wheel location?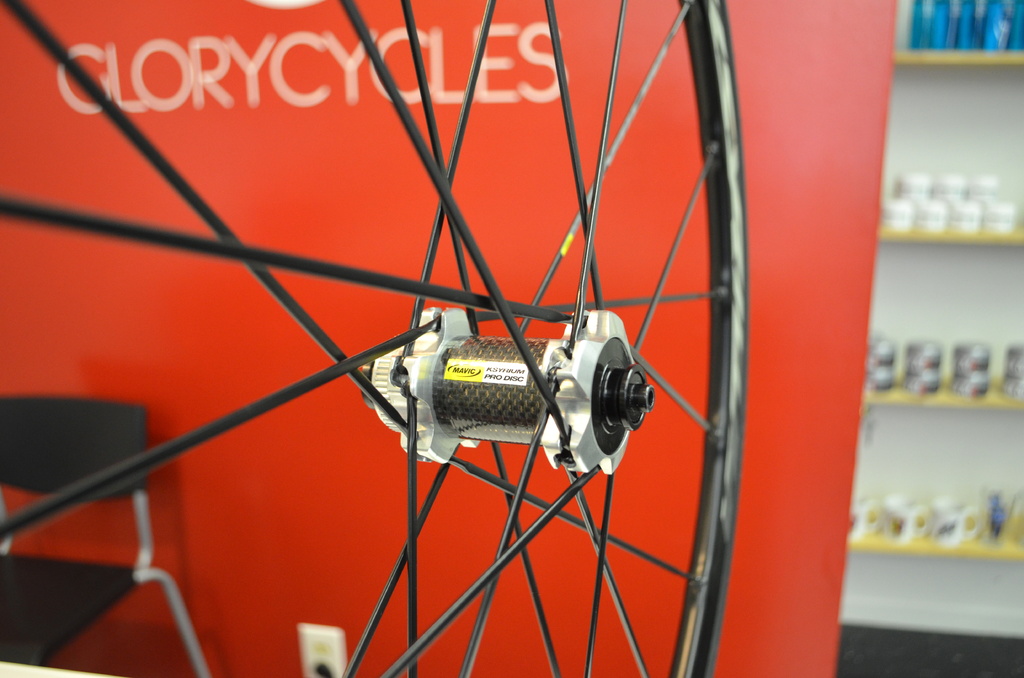
{"left": 0, "top": 0, "right": 740, "bottom": 672}
